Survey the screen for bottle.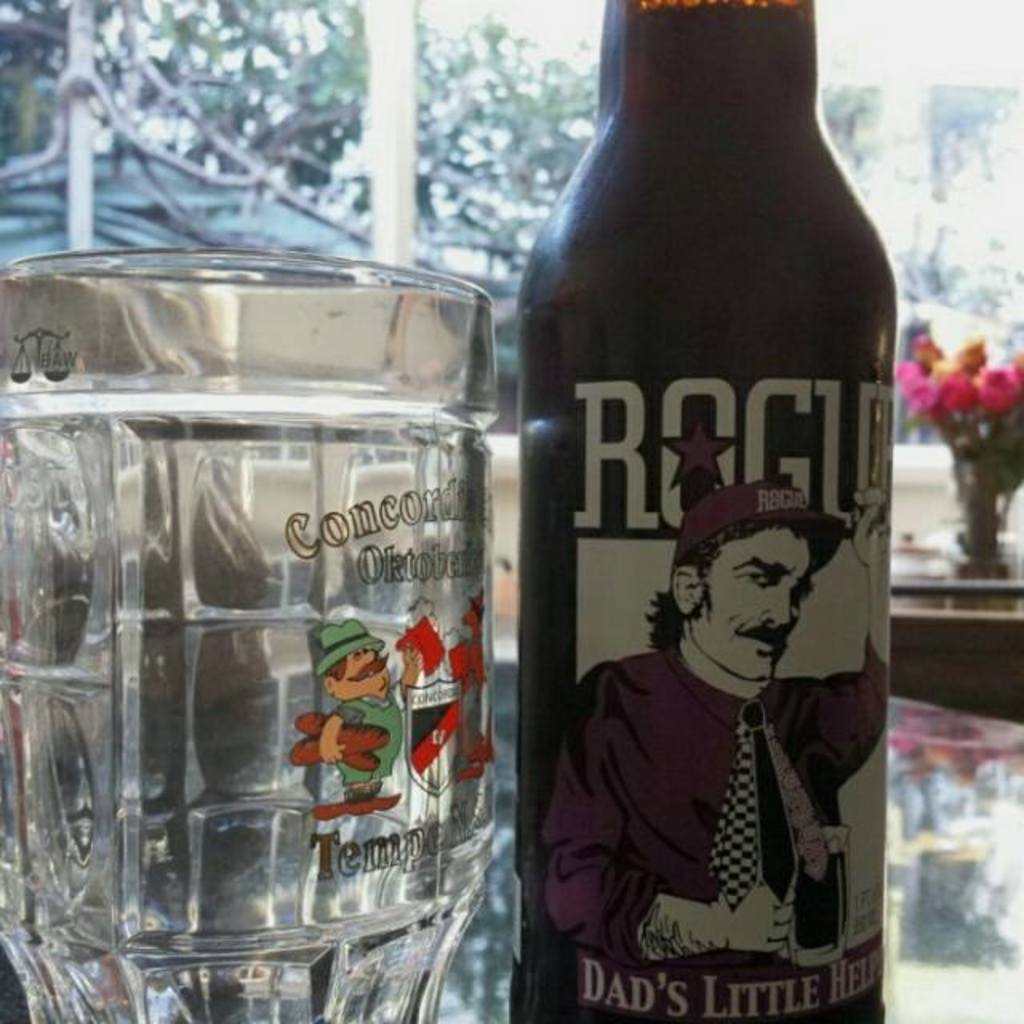
Survey found: box(507, 0, 920, 1023).
